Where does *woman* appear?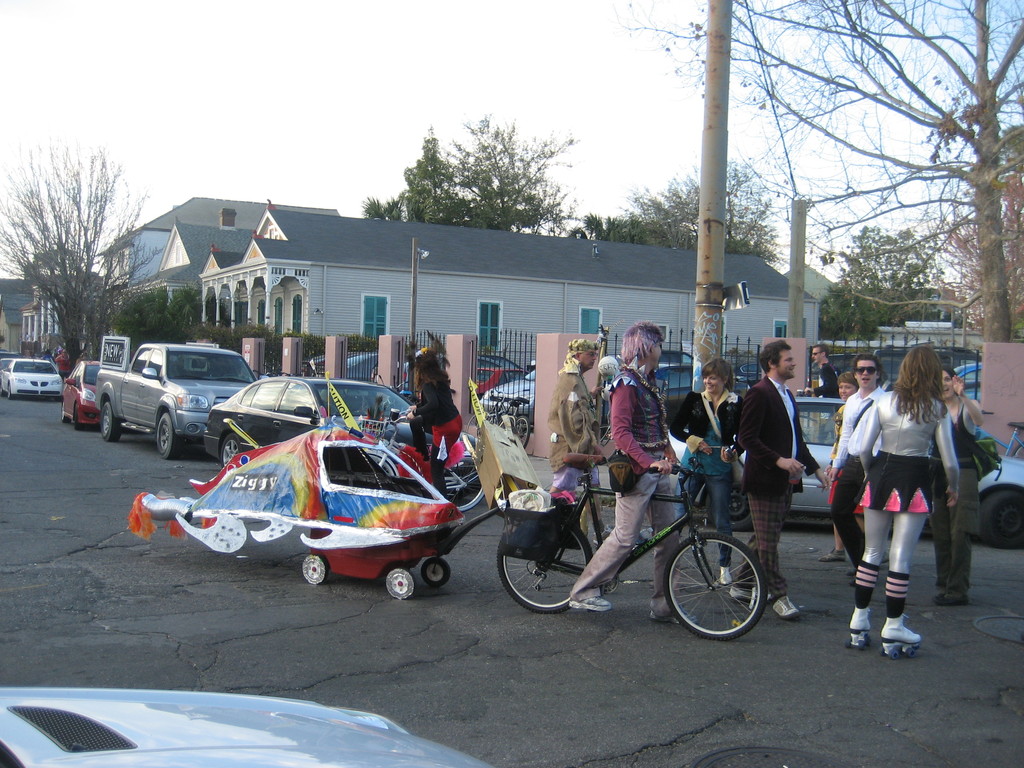
Appears at (568,316,682,614).
